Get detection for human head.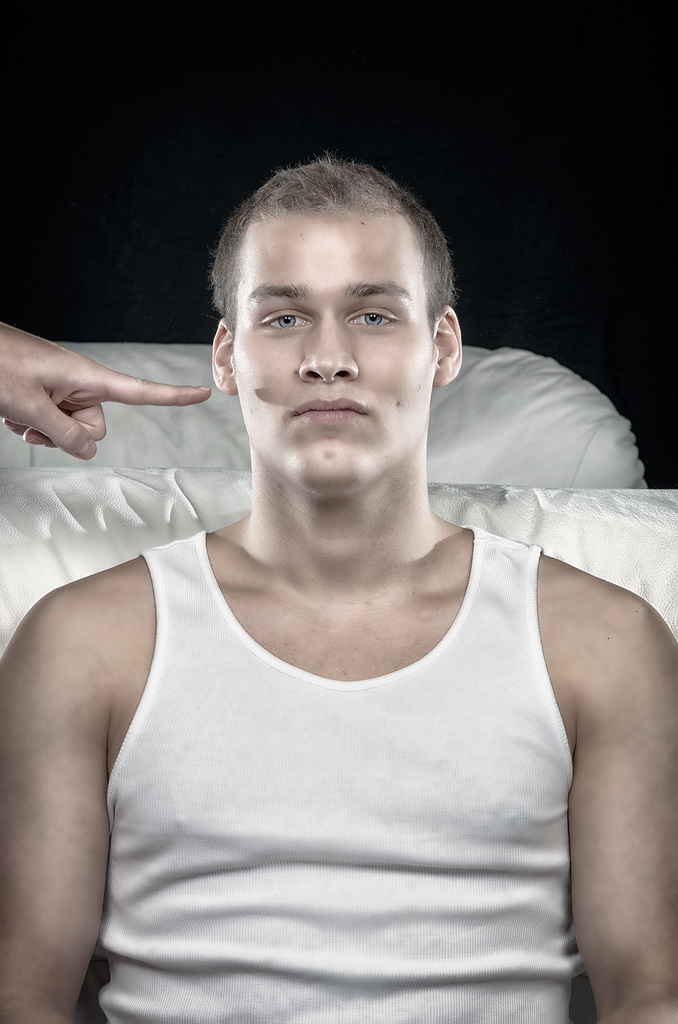
Detection: <region>193, 119, 464, 490</region>.
